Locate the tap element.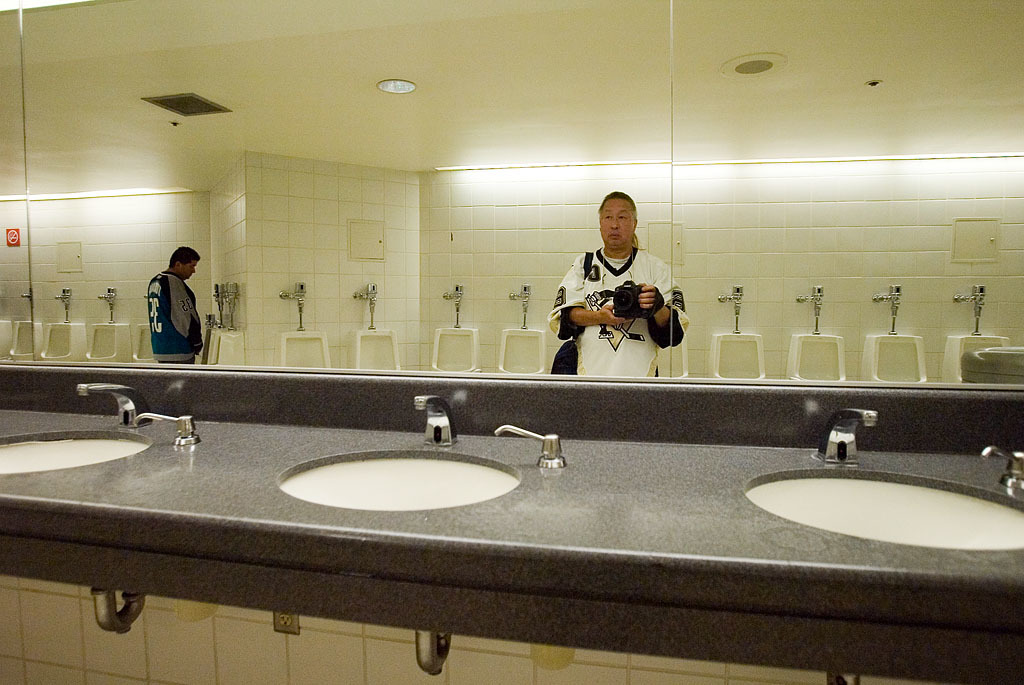
Element bbox: l=127, t=402, r=196, b=452.
